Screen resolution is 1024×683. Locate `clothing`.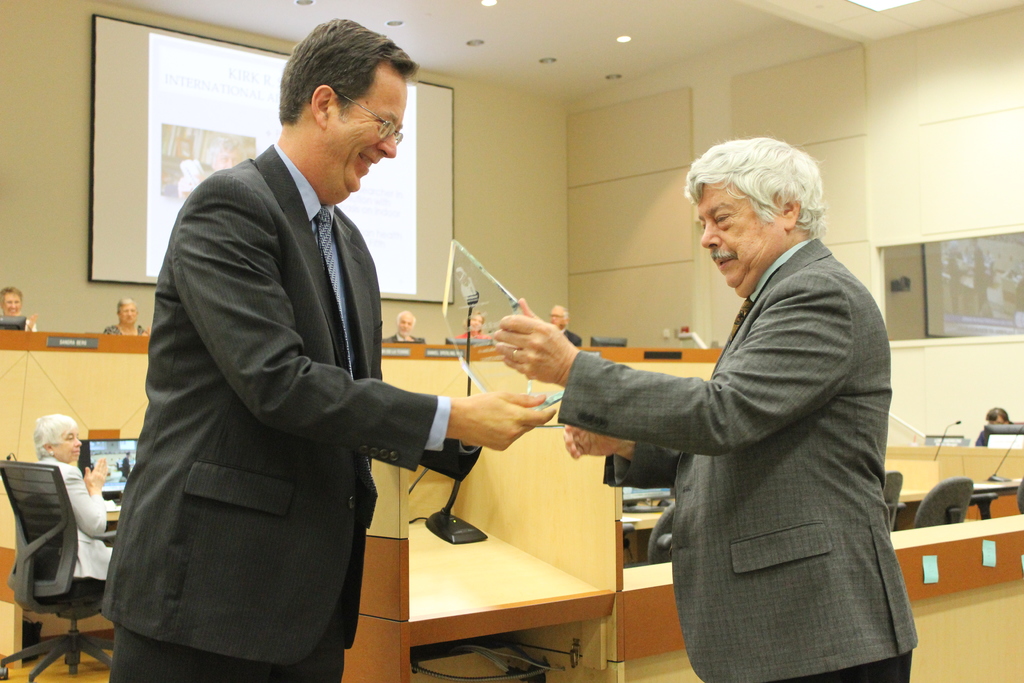
553, 234, 922, 682.
